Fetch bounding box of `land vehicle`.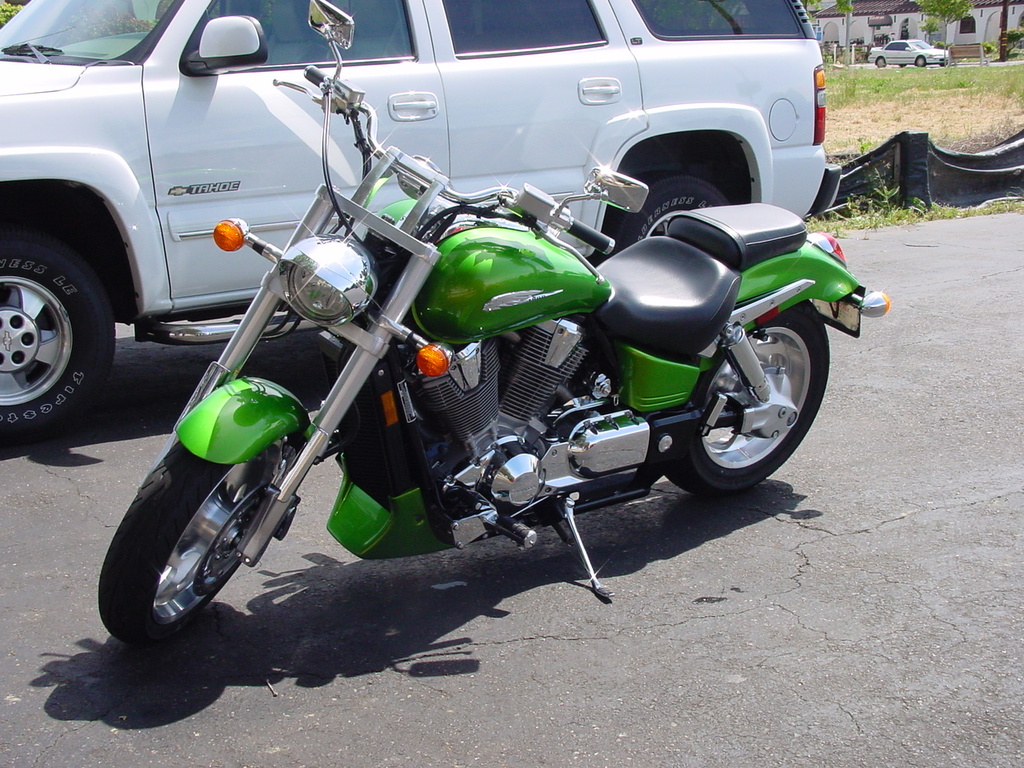
Bbox: (0,0,843,445).
